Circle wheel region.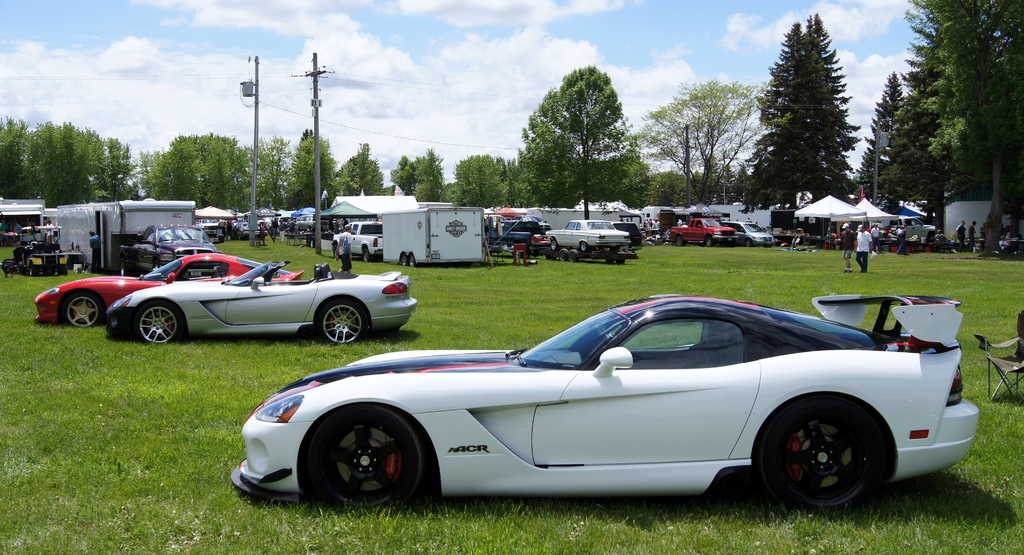
Region: <bbox>60, 294, 104, 327</bbox>.
